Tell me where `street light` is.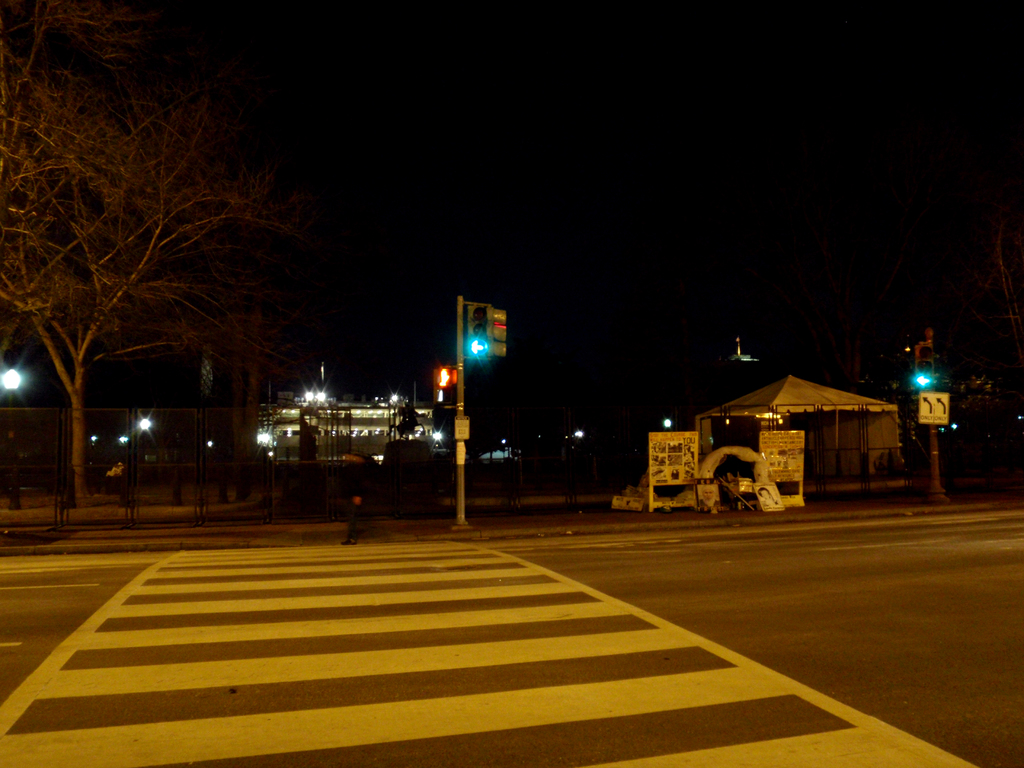
`street light` is at 0:362:25:412.
